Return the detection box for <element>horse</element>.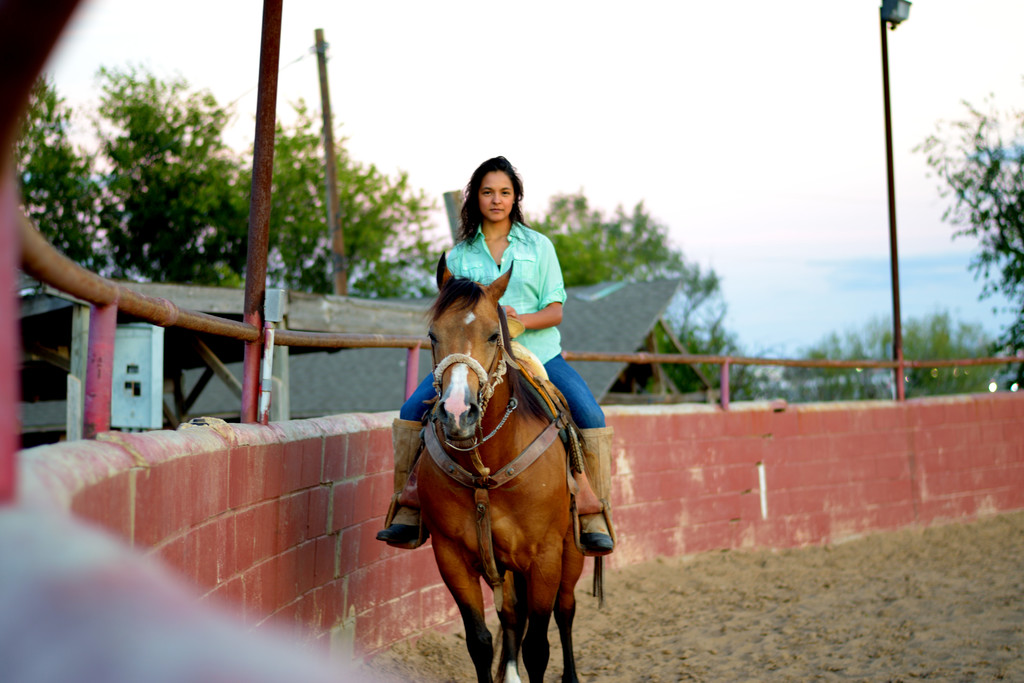
[left=410, top=251, right=582, bottom=682].
